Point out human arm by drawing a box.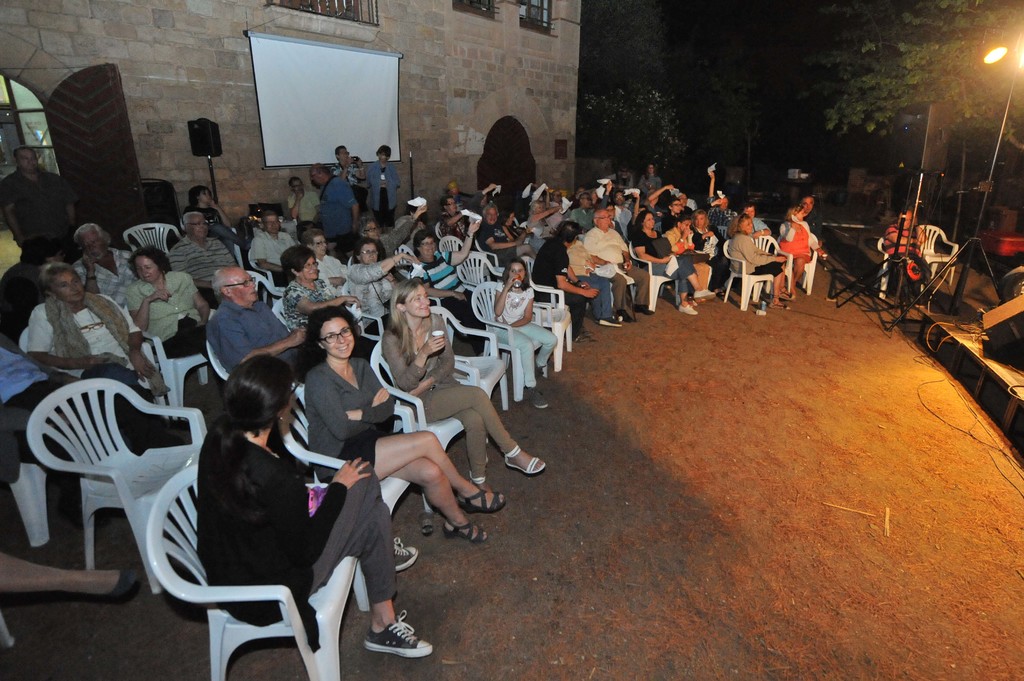
locate(336, 157, 352, 182).
